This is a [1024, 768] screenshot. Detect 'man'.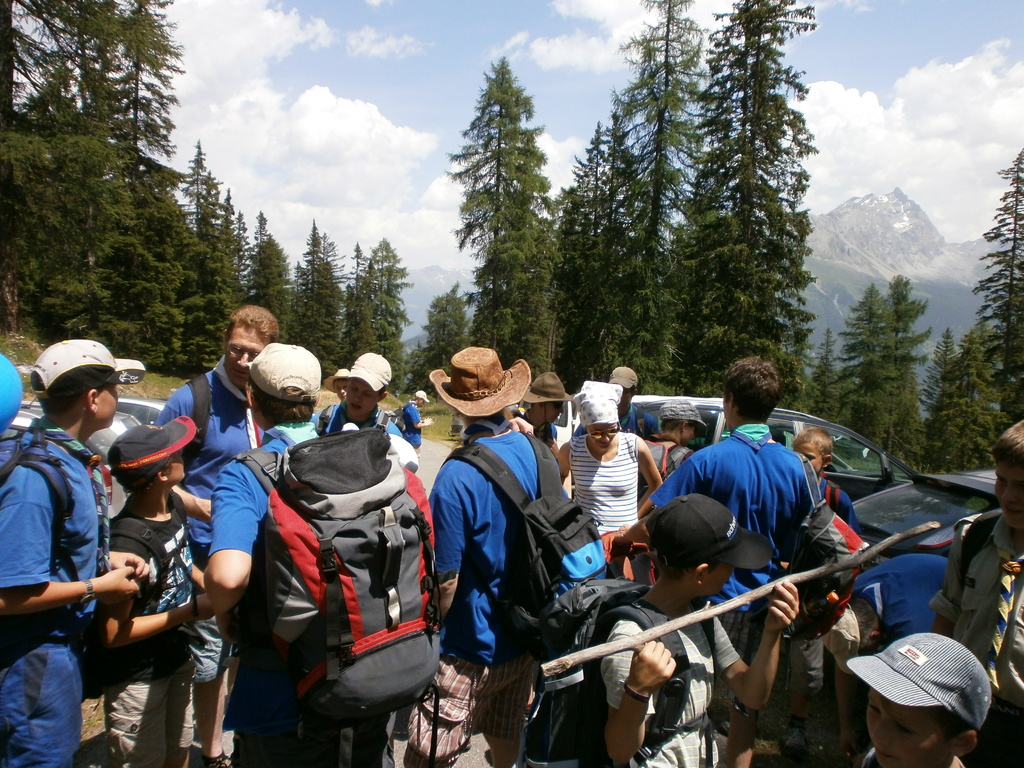
(left=401, top=387, right=431, bottom=454).
